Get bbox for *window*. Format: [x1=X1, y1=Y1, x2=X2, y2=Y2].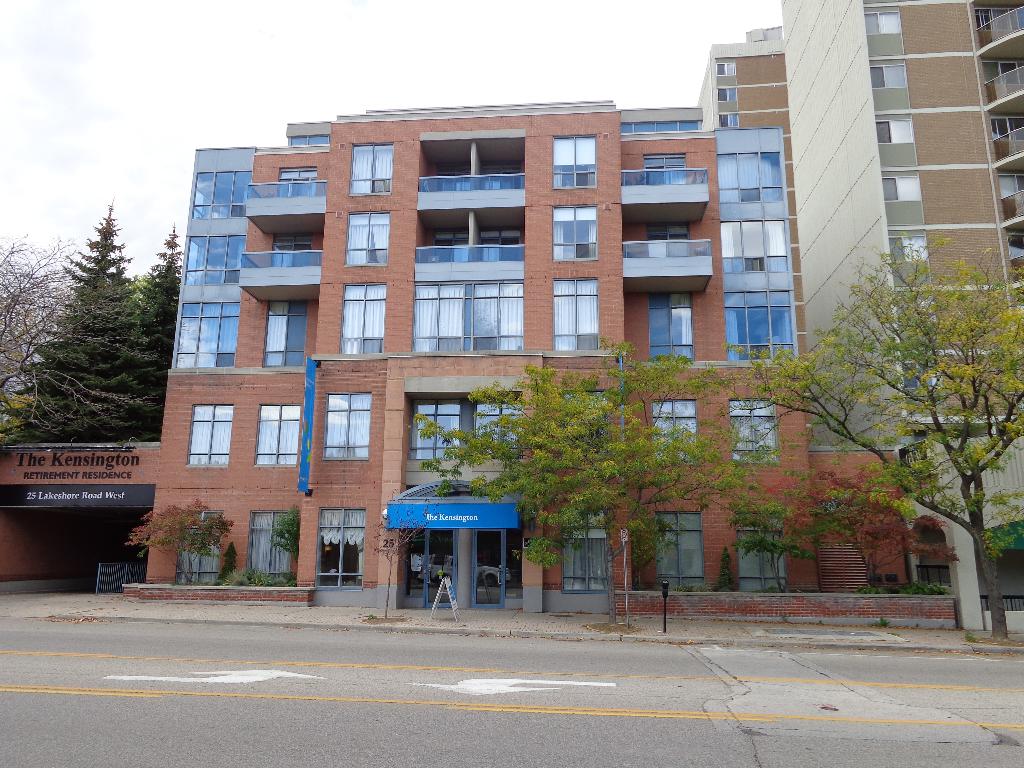
[x1=656, y1=509, x2=710, y2=593].
